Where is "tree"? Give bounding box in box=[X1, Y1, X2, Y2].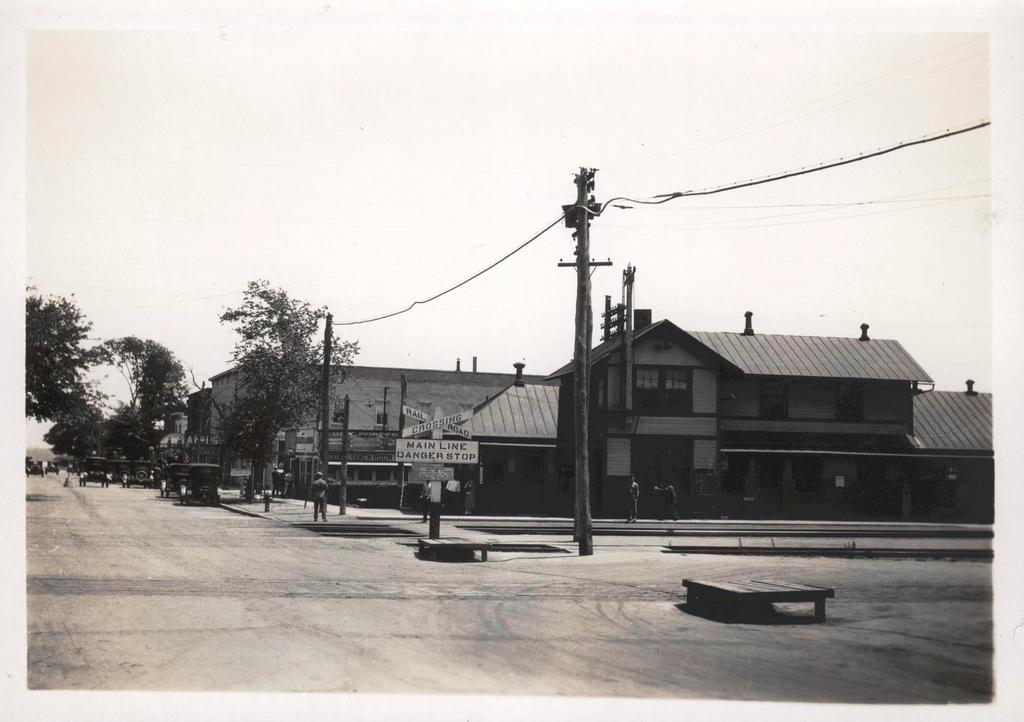
box=[49, 336, 192, 481].
